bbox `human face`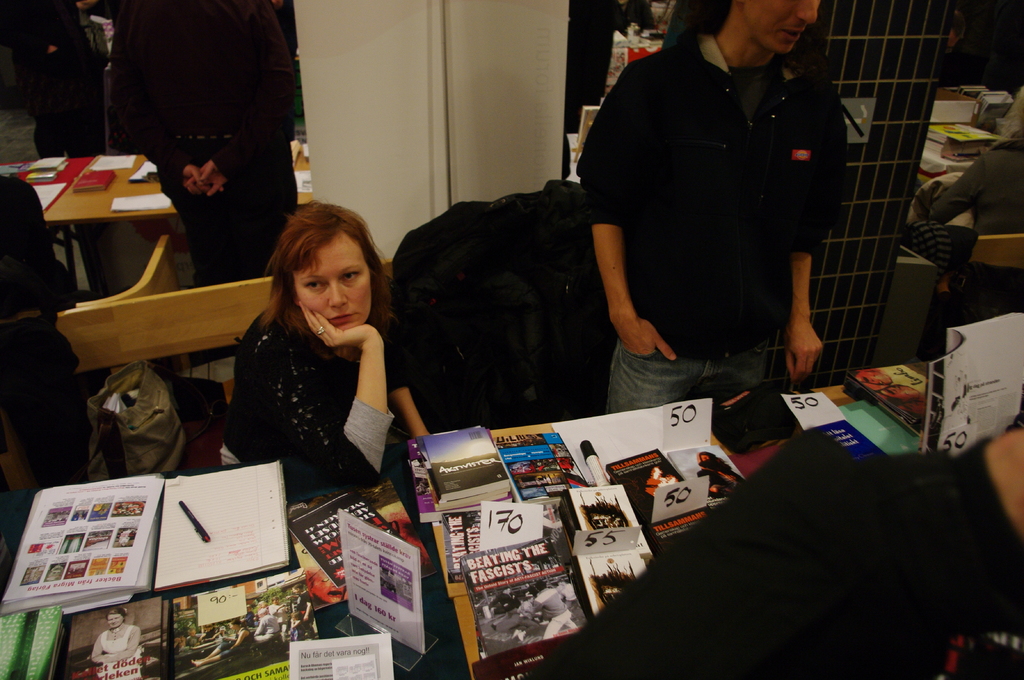
locate(298, 239, 372, 332)
